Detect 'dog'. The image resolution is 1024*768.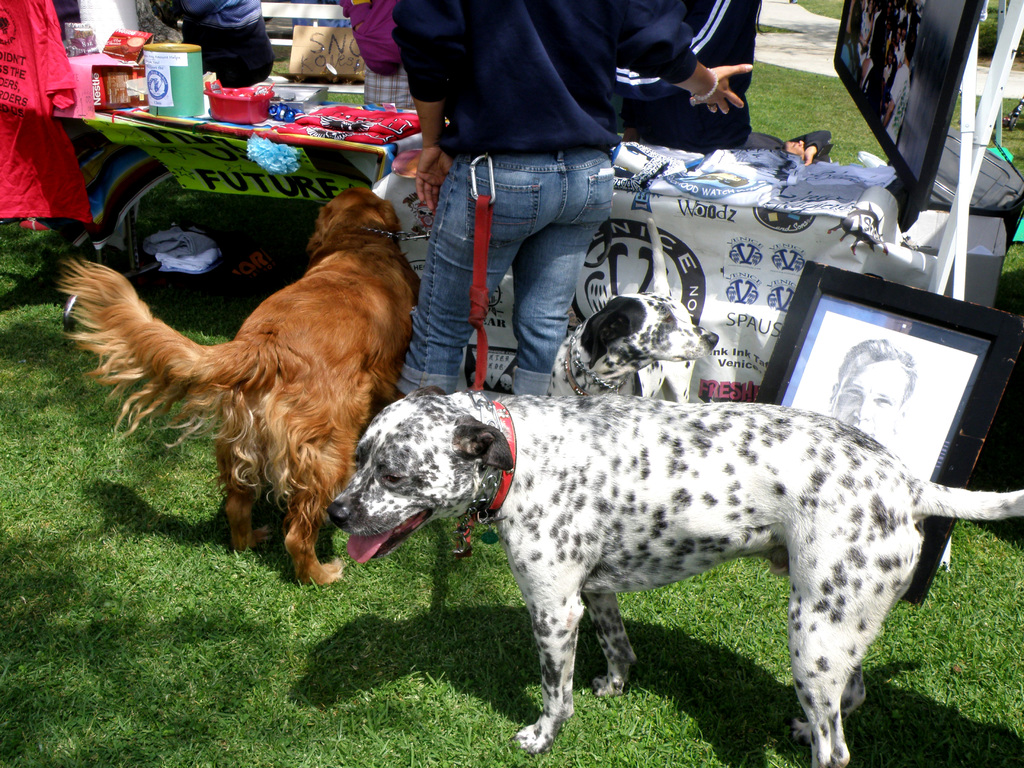
bbox=[326, 384, 1023, 767].
